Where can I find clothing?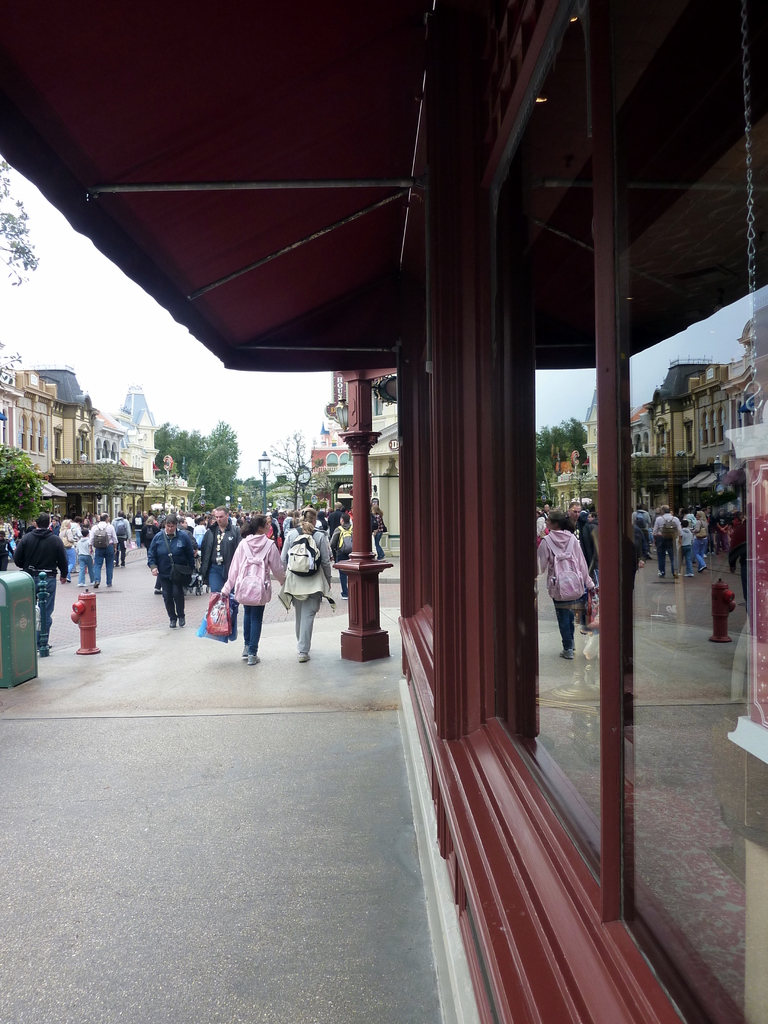
You can find it at detection(14, 533, 68, 657).
